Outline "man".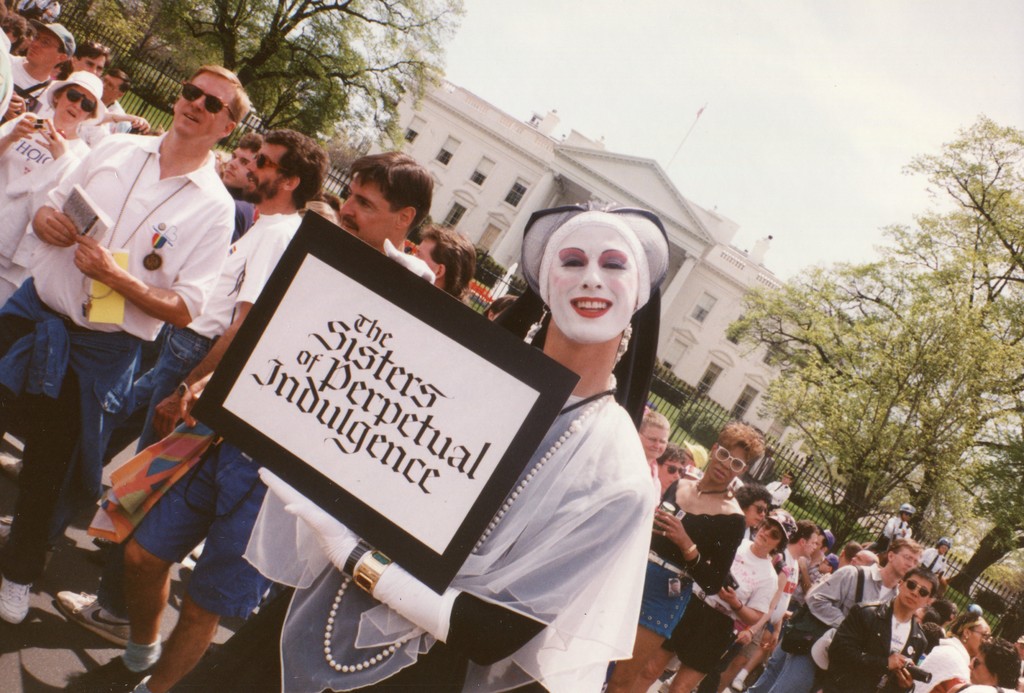
Outline: box(829, 567, 941, 692).
